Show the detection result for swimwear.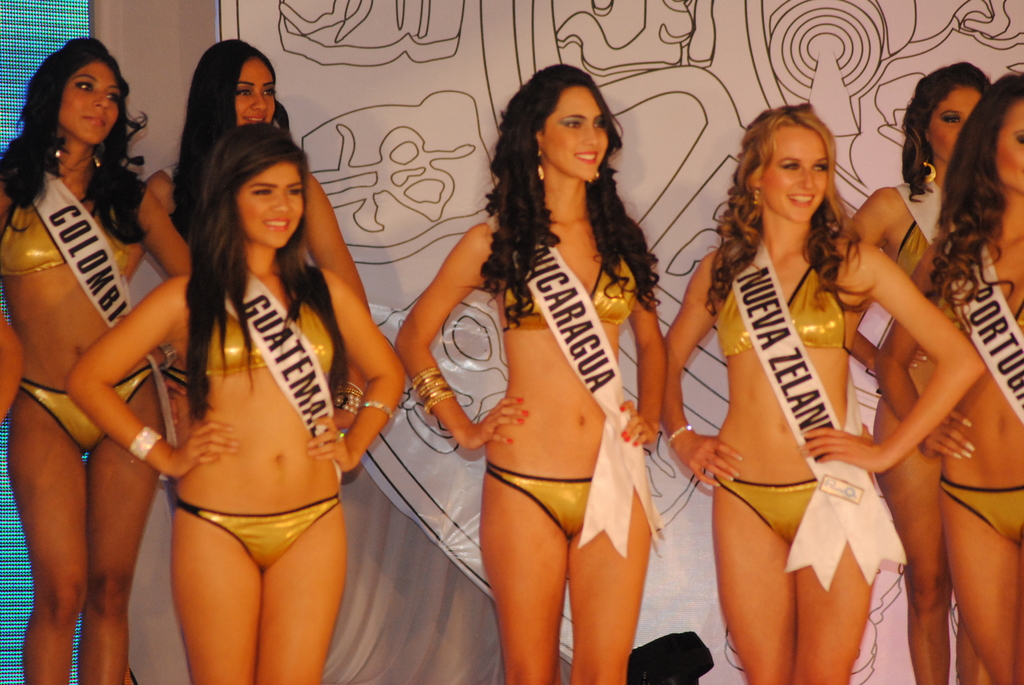
rect(20, 366, 159, 450).
